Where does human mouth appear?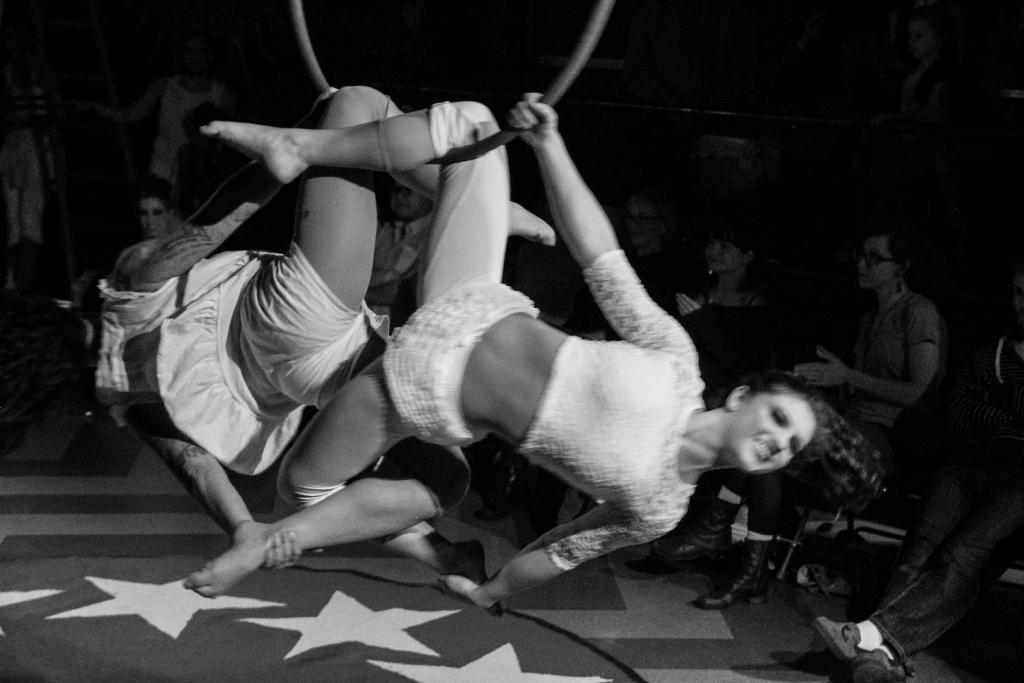
Appears at 748:437:772:467.
